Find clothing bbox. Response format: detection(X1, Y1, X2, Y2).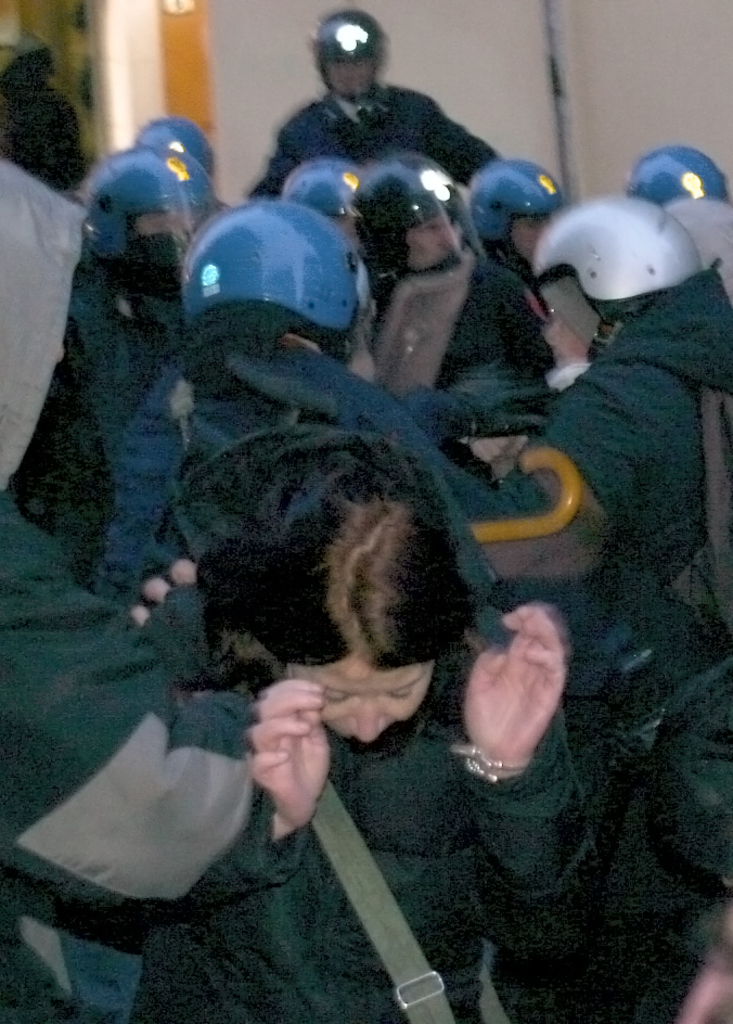
detection(128, 401, 647, 1023).
